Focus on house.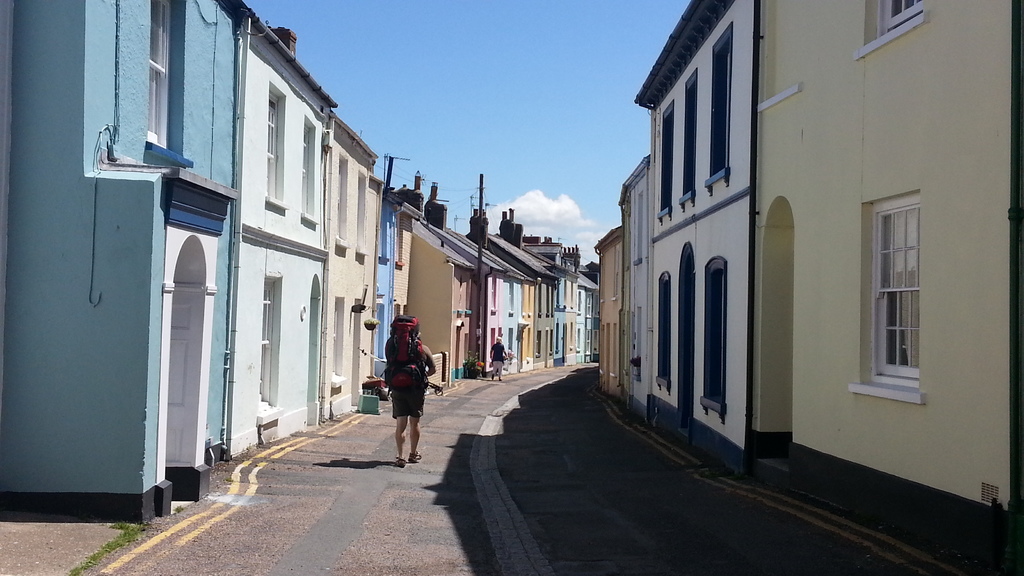
Focused at bbox=[319, 115, 378, 428].
